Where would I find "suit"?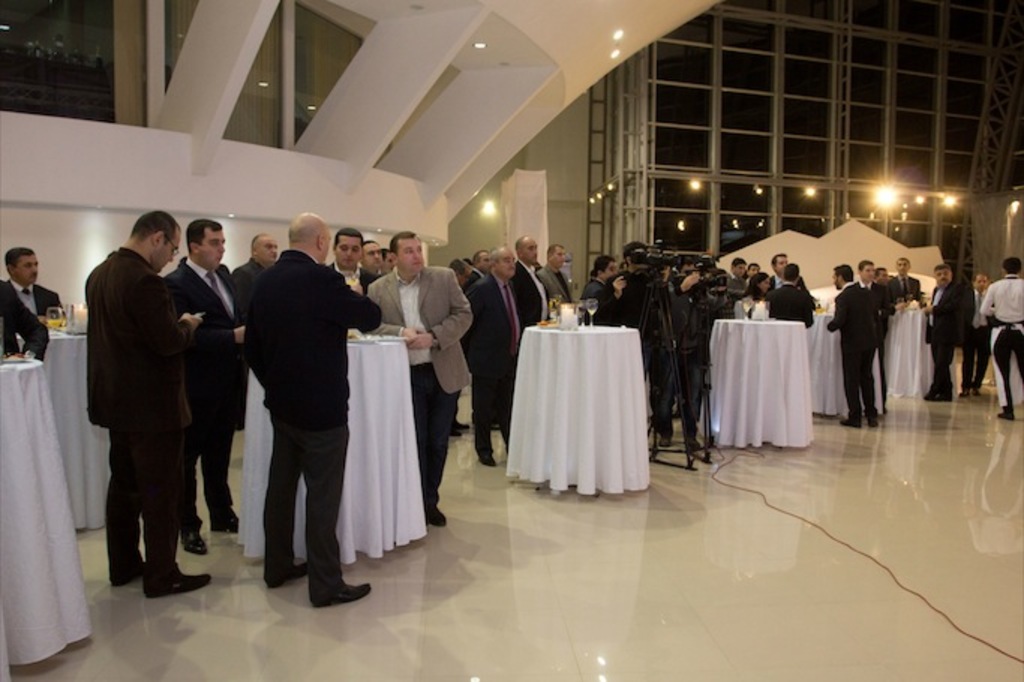
At box(589, 277, 616, 319).
